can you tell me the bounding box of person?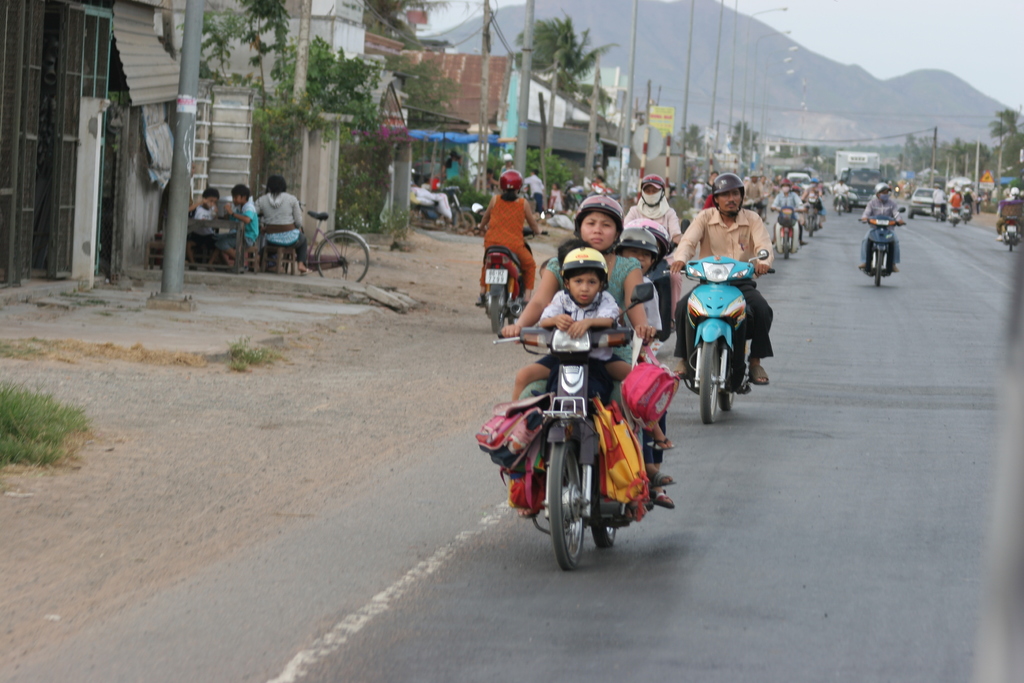
{"left": 961, "top": 185, "right": 976, "bottom": 213}.
